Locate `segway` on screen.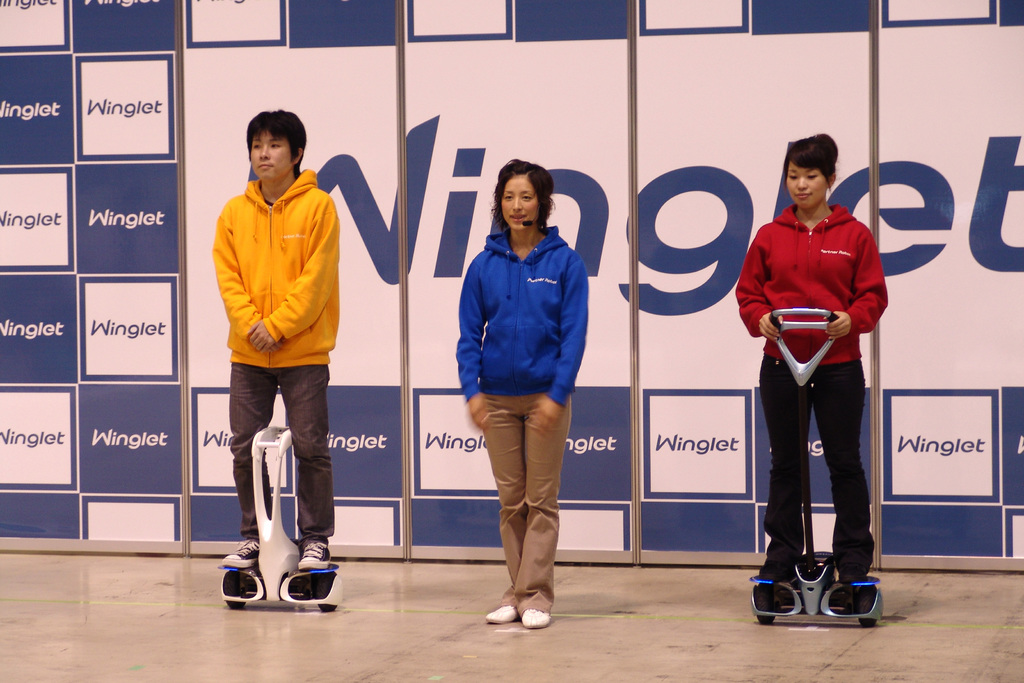
On screen at bbox=[749, 300, 880, 616].
